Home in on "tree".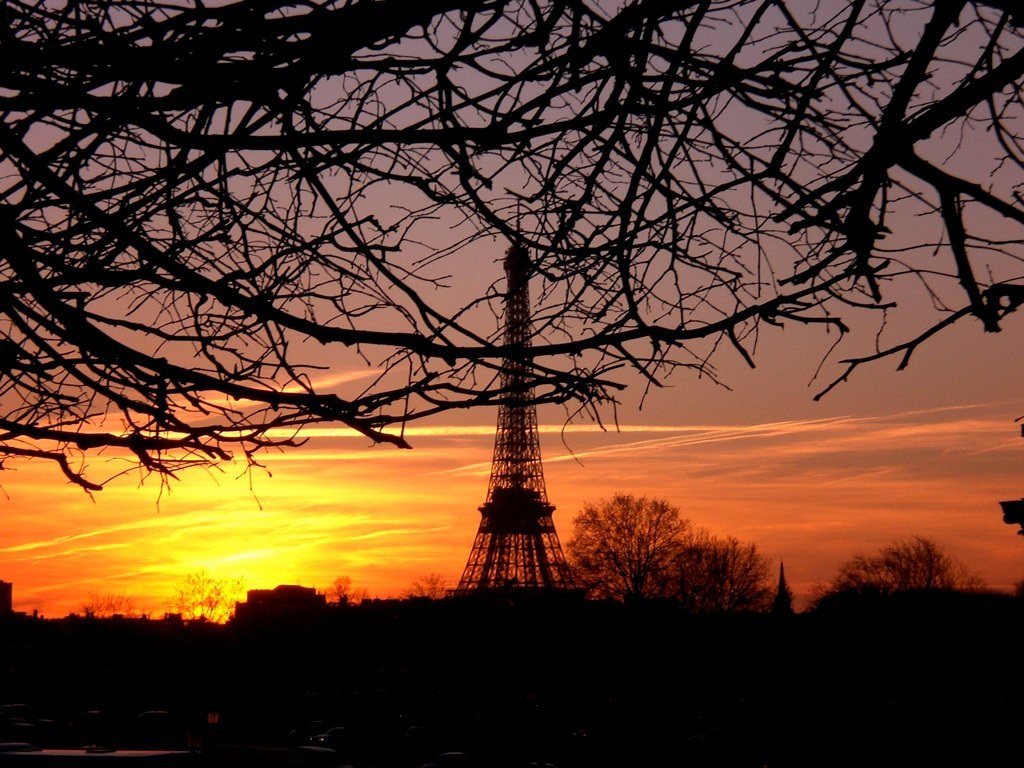
Homed in at {"left": 828, "top": 532, "right": 973, "bottom": 591}.
